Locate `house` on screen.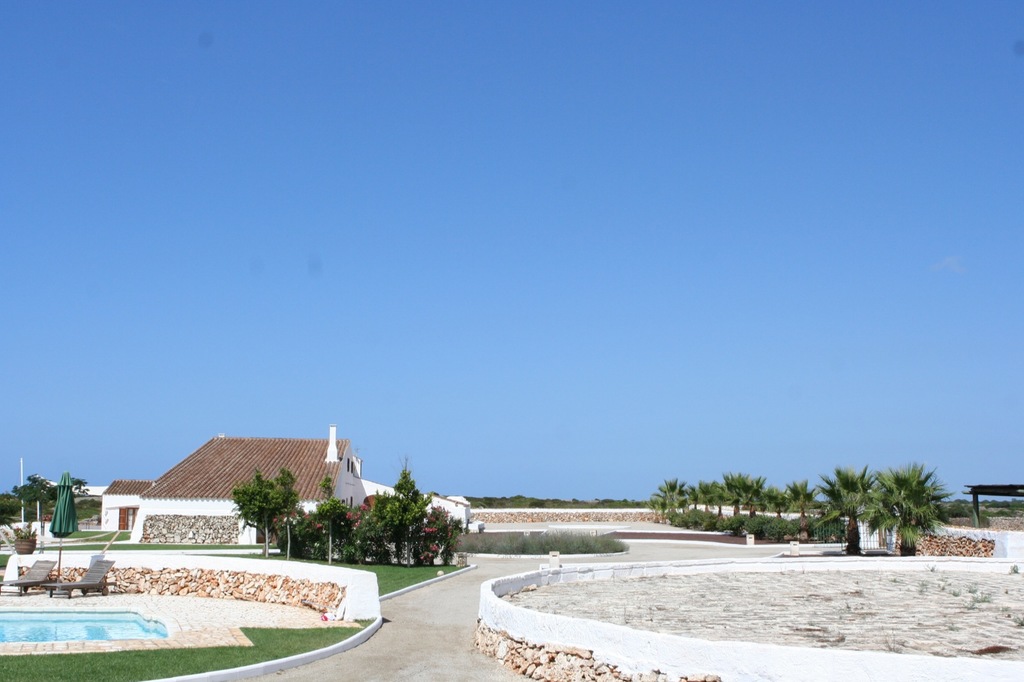
On screen at pyautogui.locateOnScreen(127, 426, 473, 544).
